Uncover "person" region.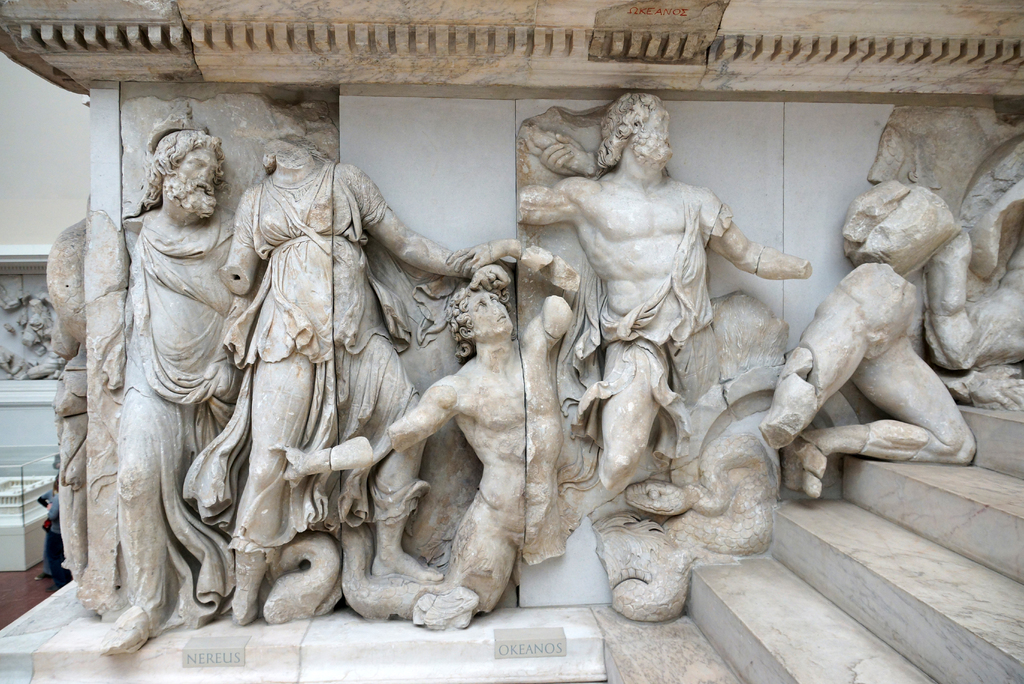
Uncovered: (390, 243, 566, 610).
